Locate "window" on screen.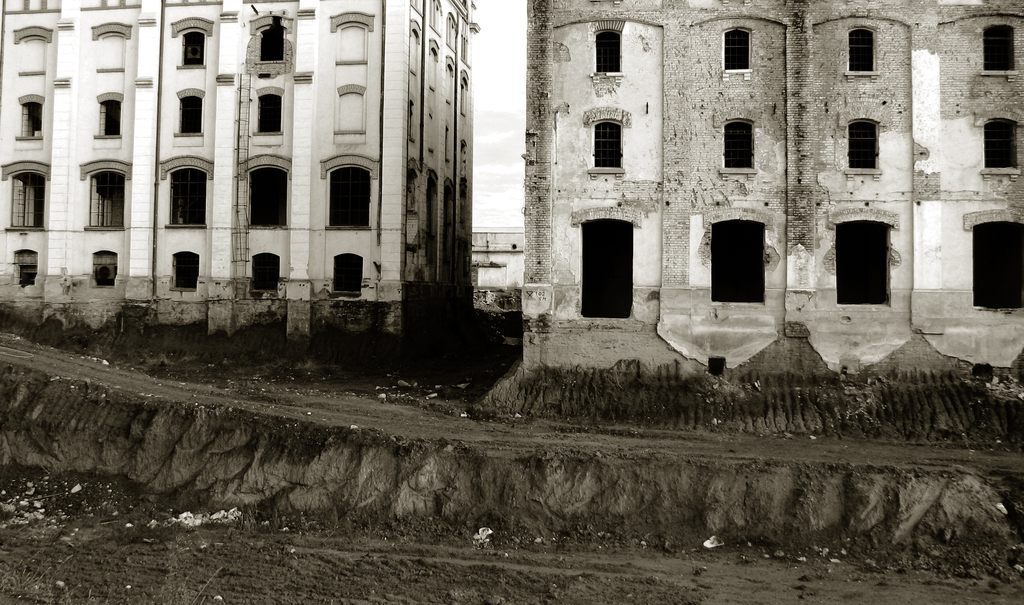
On screen at crop(176, 251, 196, 293).
